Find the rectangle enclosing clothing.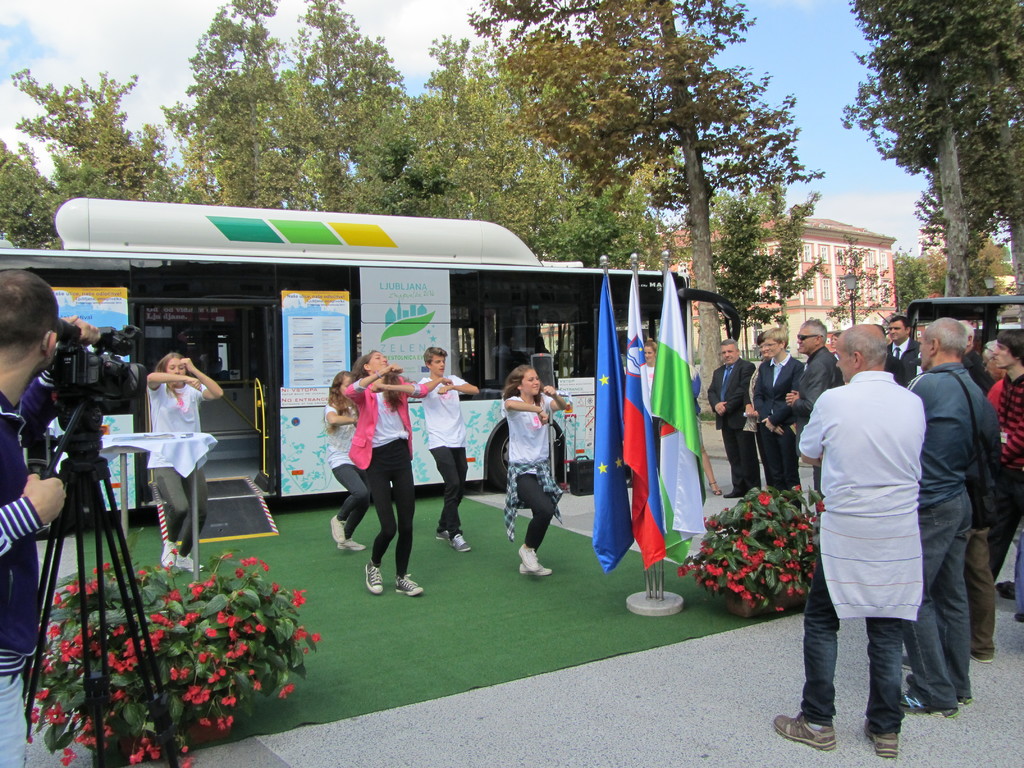
[793, 342, 840, 413].
